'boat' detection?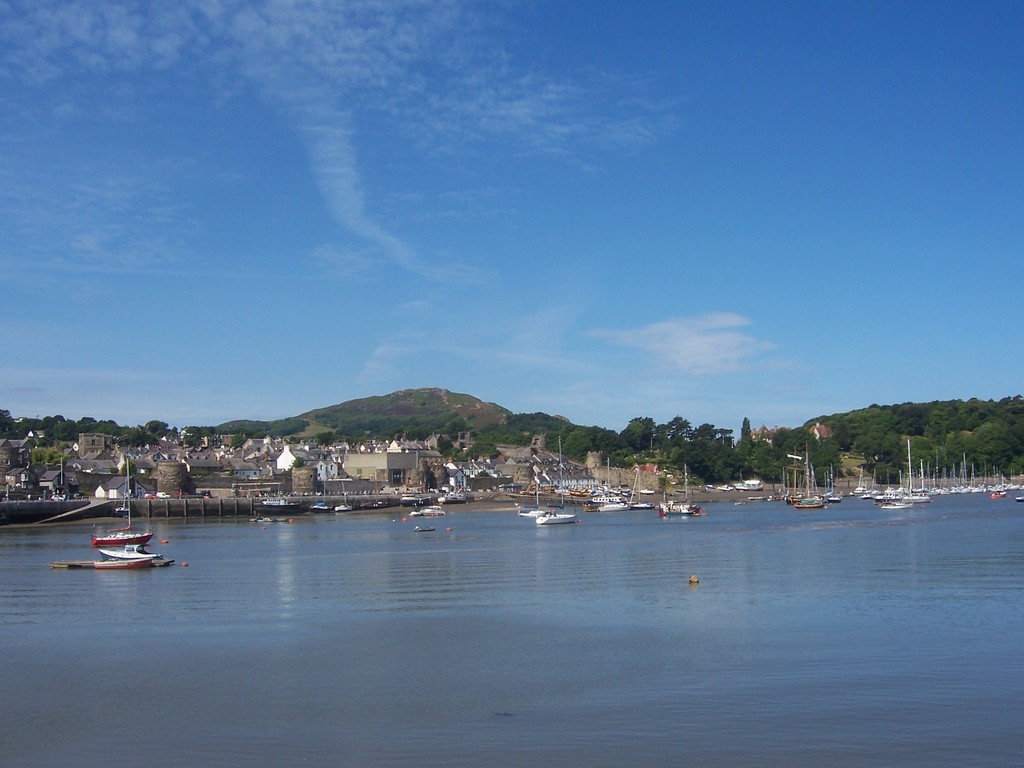
x1=112 y1=476 x2=131 y2=517
